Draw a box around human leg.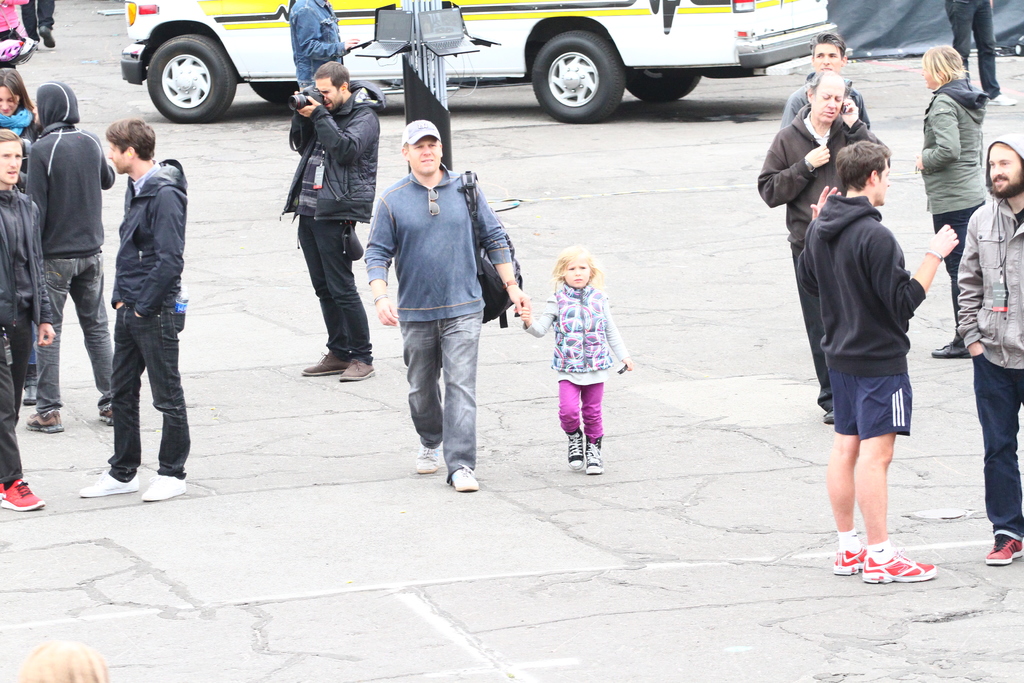
{"left": 77, "top": 299, "right": 136, "bottom": 495}.
